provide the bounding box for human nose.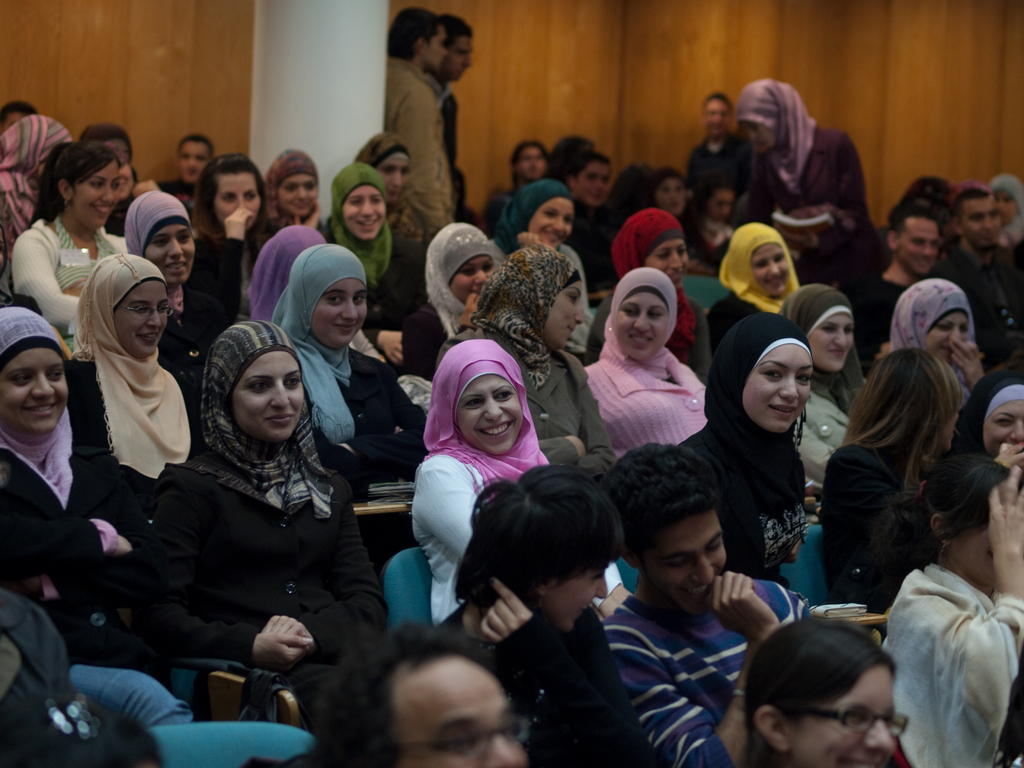
box(669, 257, 680, 269).
